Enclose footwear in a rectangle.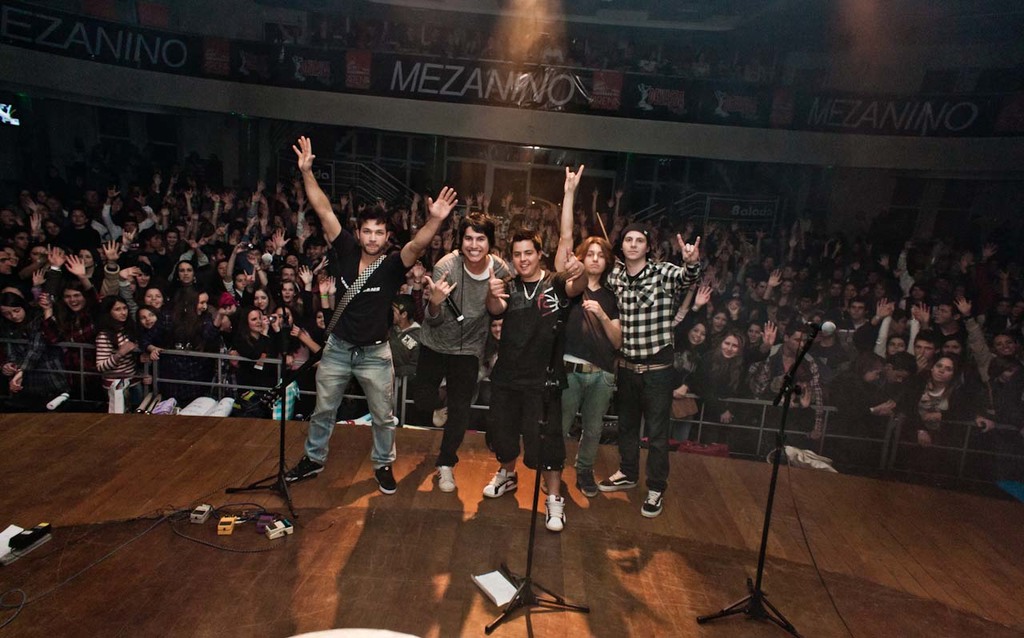
579/468/597/496.
